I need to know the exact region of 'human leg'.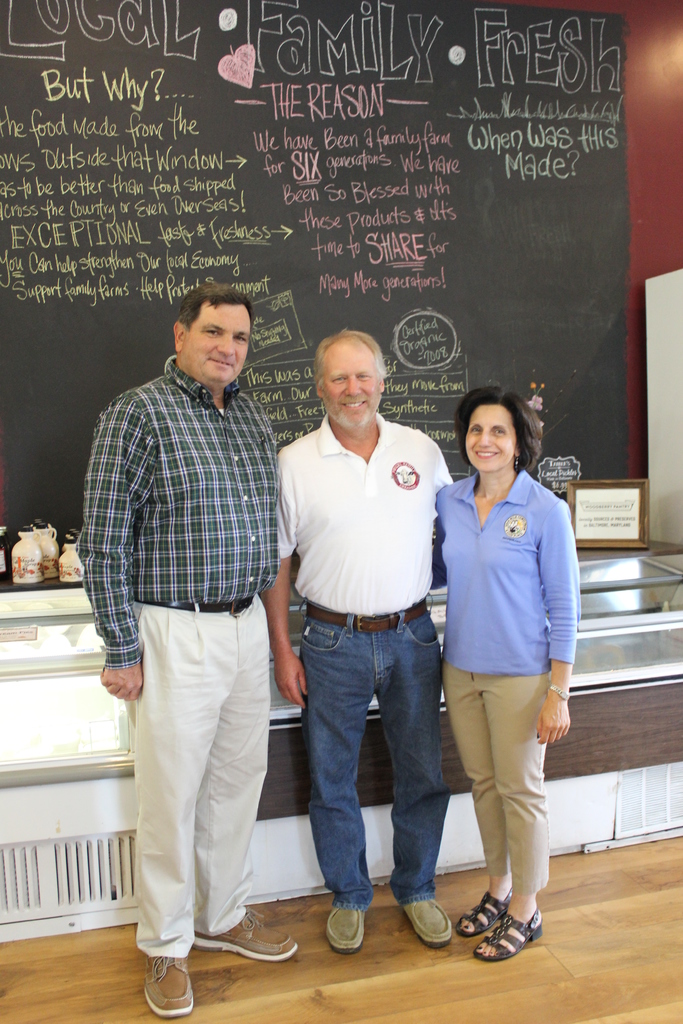
Region: [306,607,387,950].
